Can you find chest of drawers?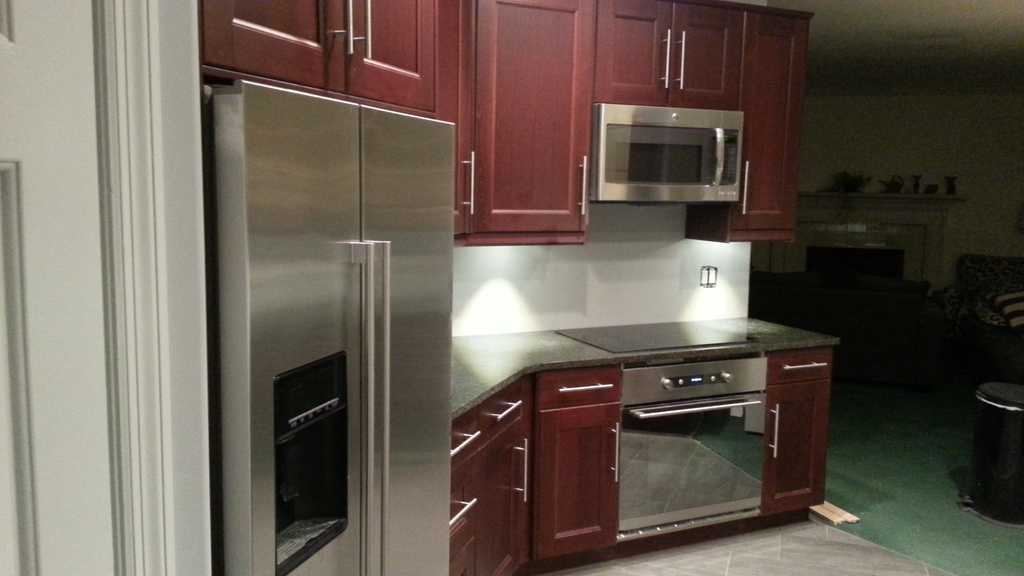
Yes, bounding box: [452, 348, 833, 575].
